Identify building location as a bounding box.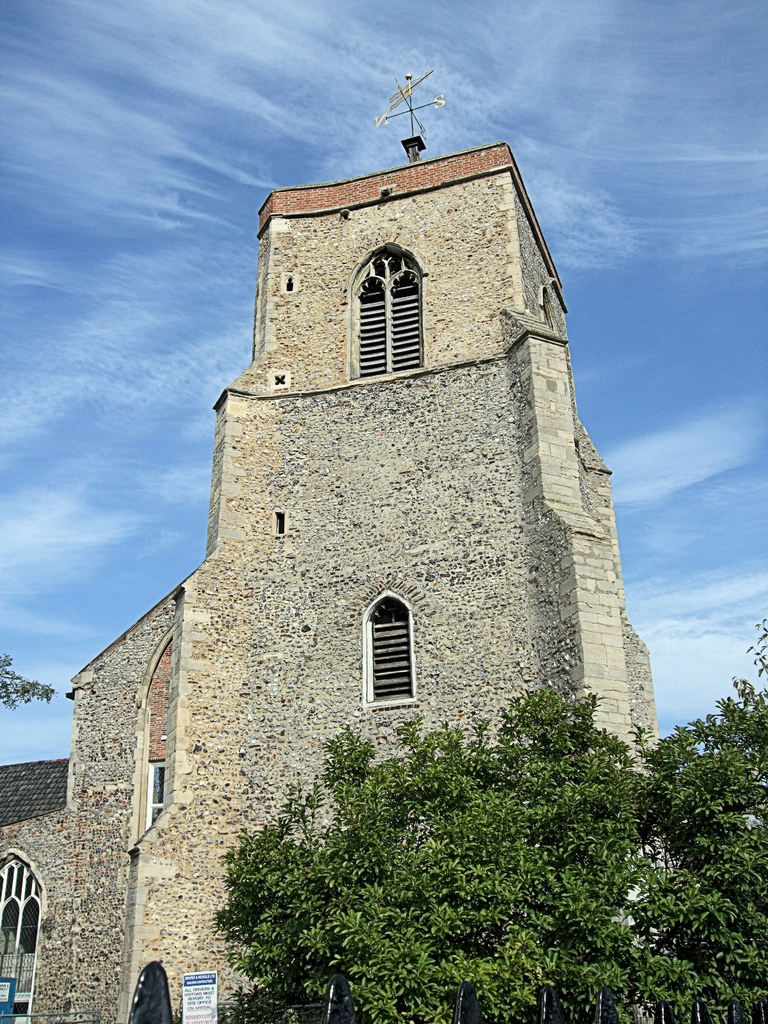
(x1=0, y1=68, x2=651, y2=1023).
